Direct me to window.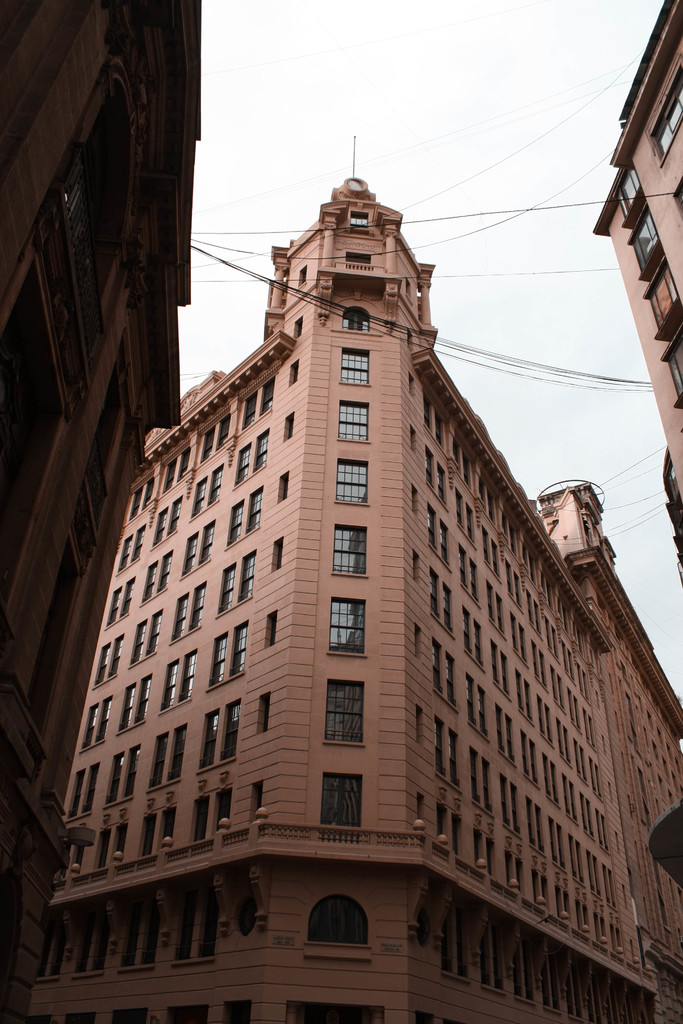
Direction: l=339, t=399, r=367, b=442.
